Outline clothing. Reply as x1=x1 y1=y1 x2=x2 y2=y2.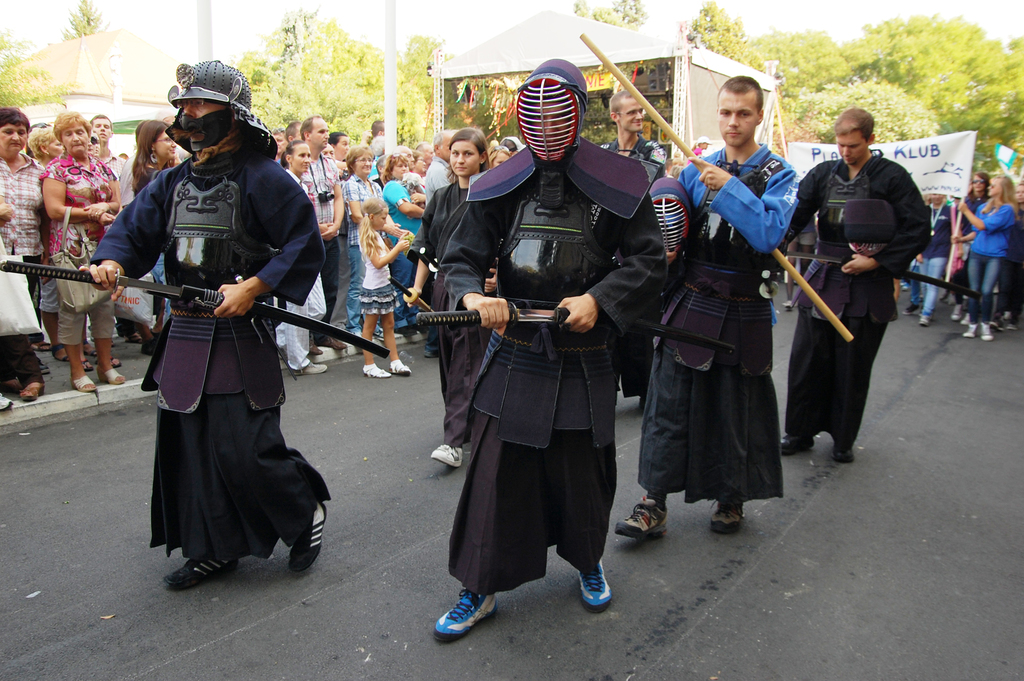
x1=90 y1=149 x2=326 y2=566.
